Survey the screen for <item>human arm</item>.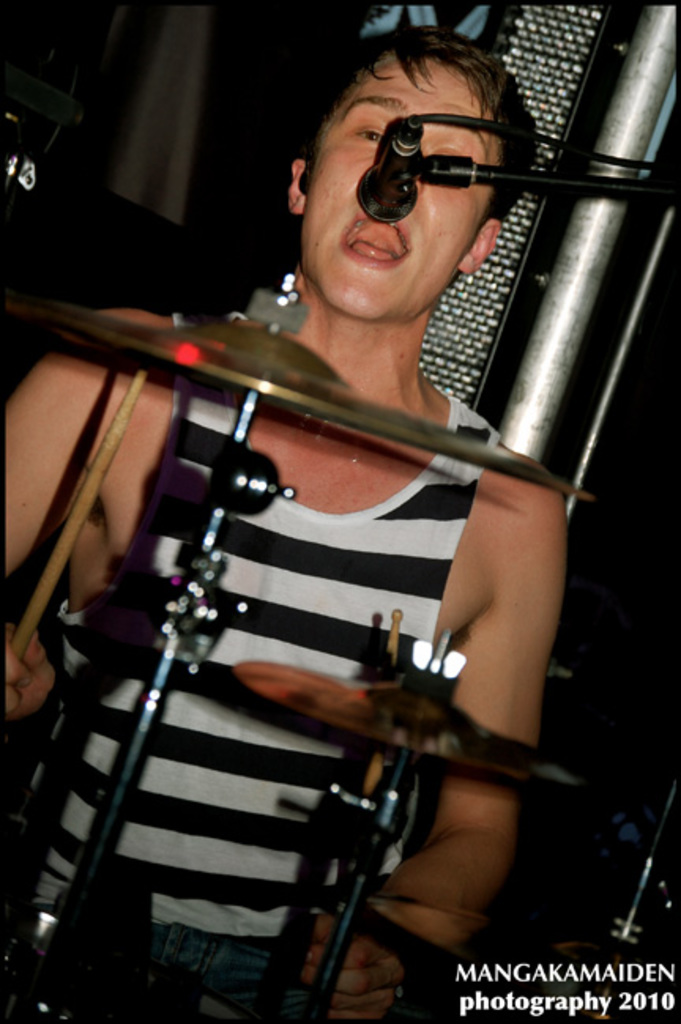
Survey found: rect(2, 304, 128, 714).
